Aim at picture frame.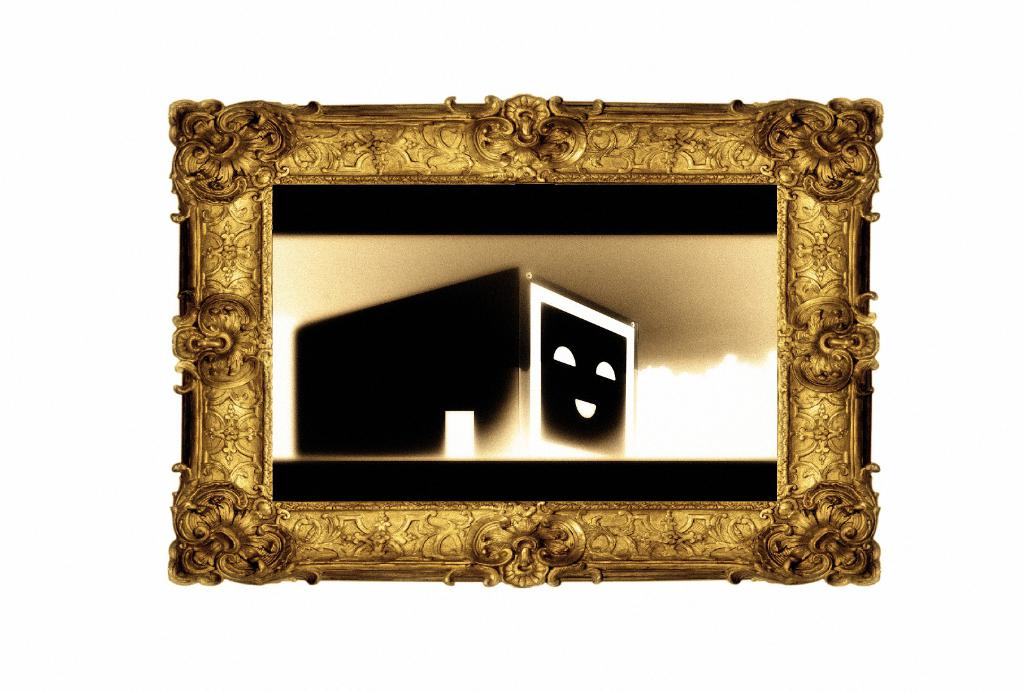
Aimed at 166/95/883/586.
